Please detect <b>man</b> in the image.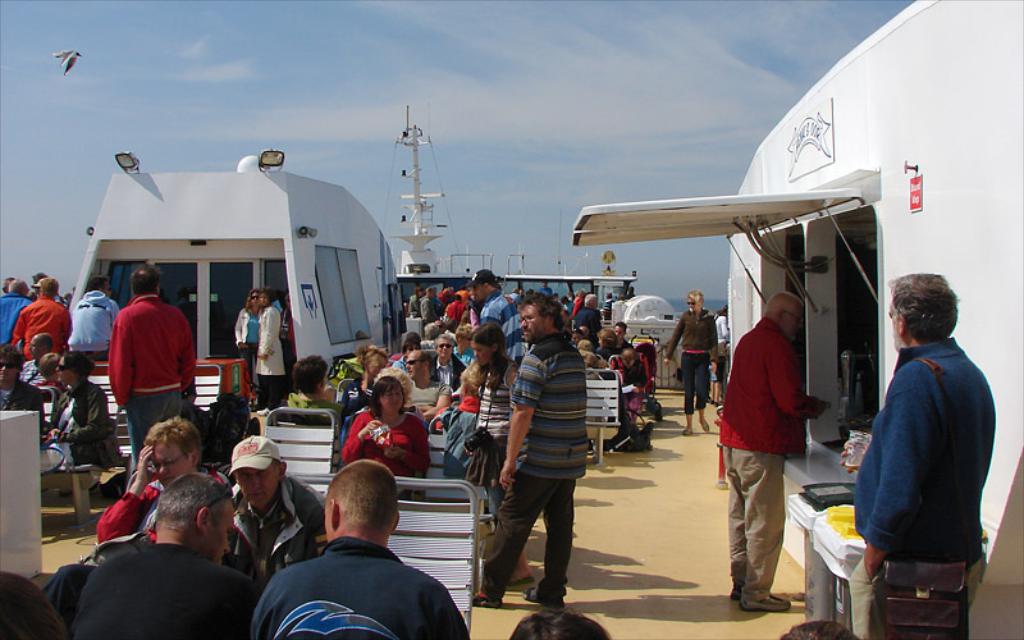
<bbox>0, 283, 31, 349</bbox>.
